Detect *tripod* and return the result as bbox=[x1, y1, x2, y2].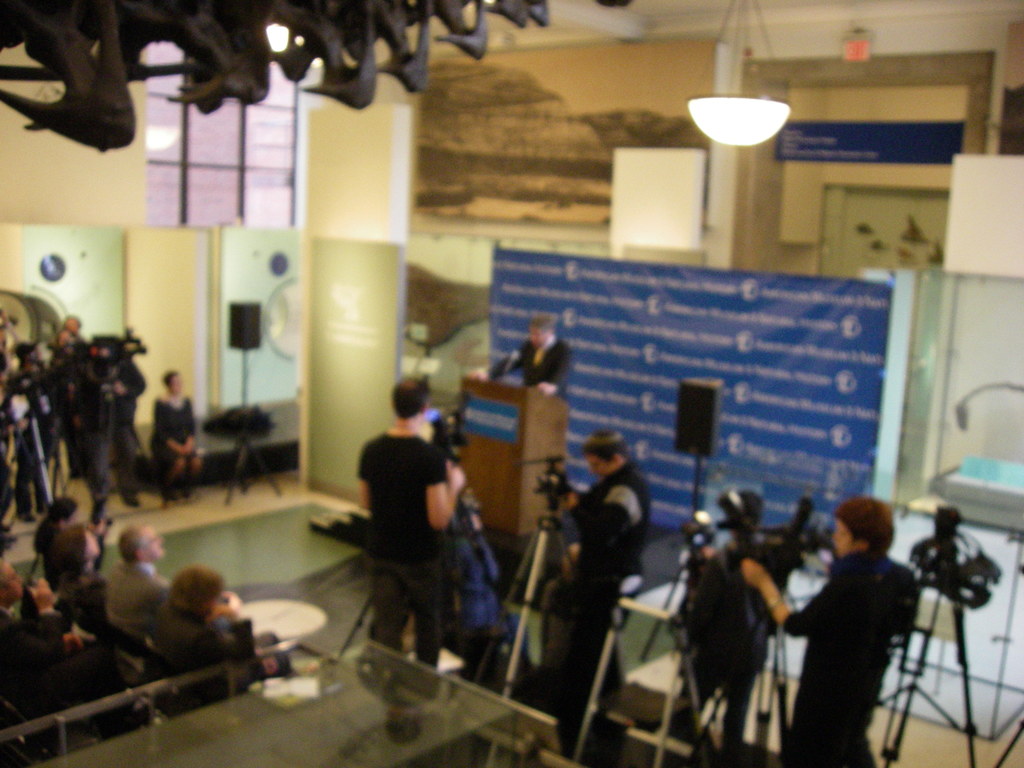
bbox=[875, 545, 981, 767].
